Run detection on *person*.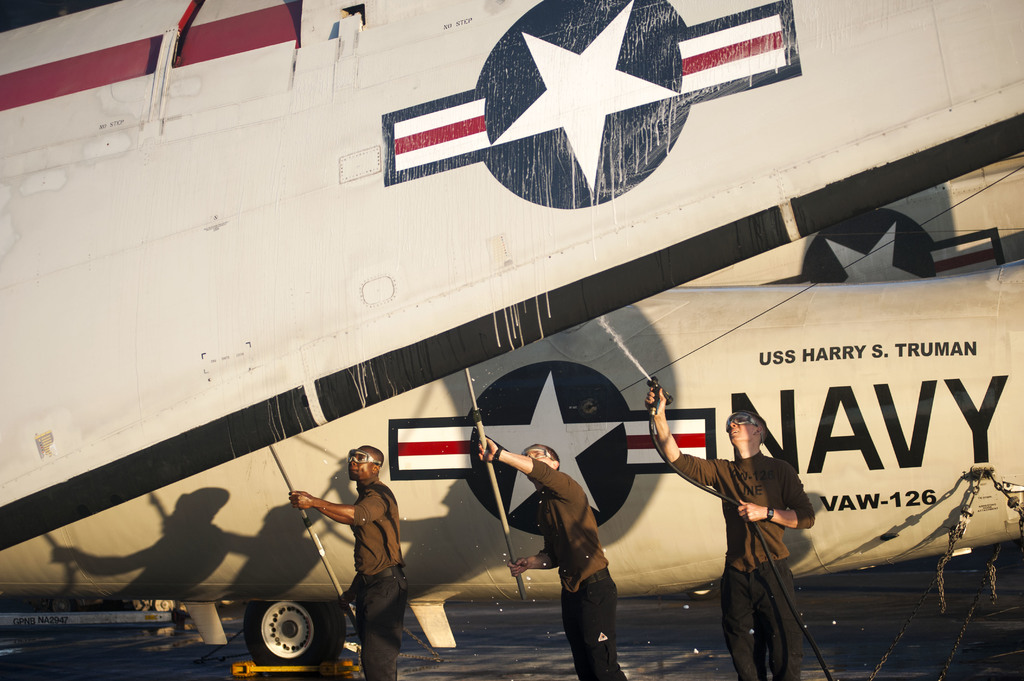
Result: pyautogui.locateOnScreen(479, 431, 629, 680).
